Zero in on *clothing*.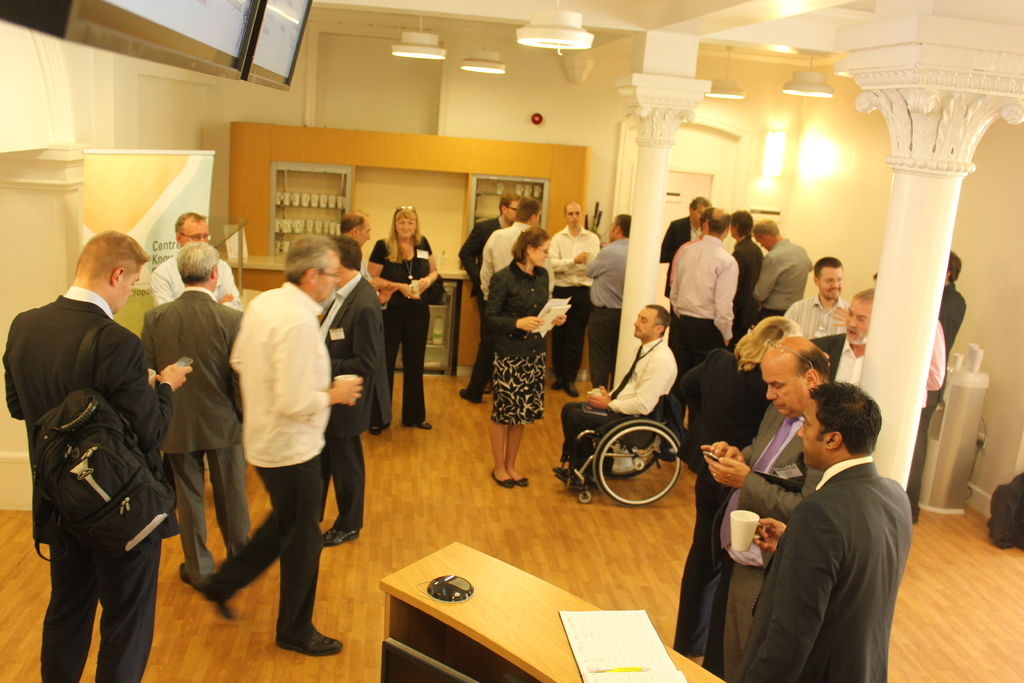
Zeroed in: <box>456,218,508,390</box>.
